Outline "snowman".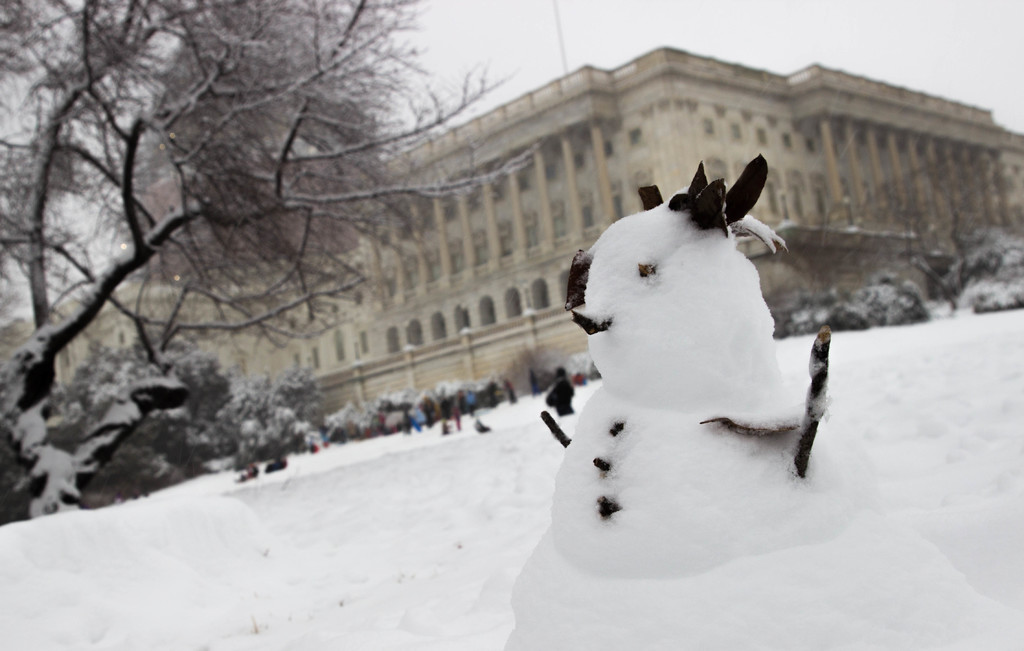
Outline: <region>538, 180, 854, 541</region>.
